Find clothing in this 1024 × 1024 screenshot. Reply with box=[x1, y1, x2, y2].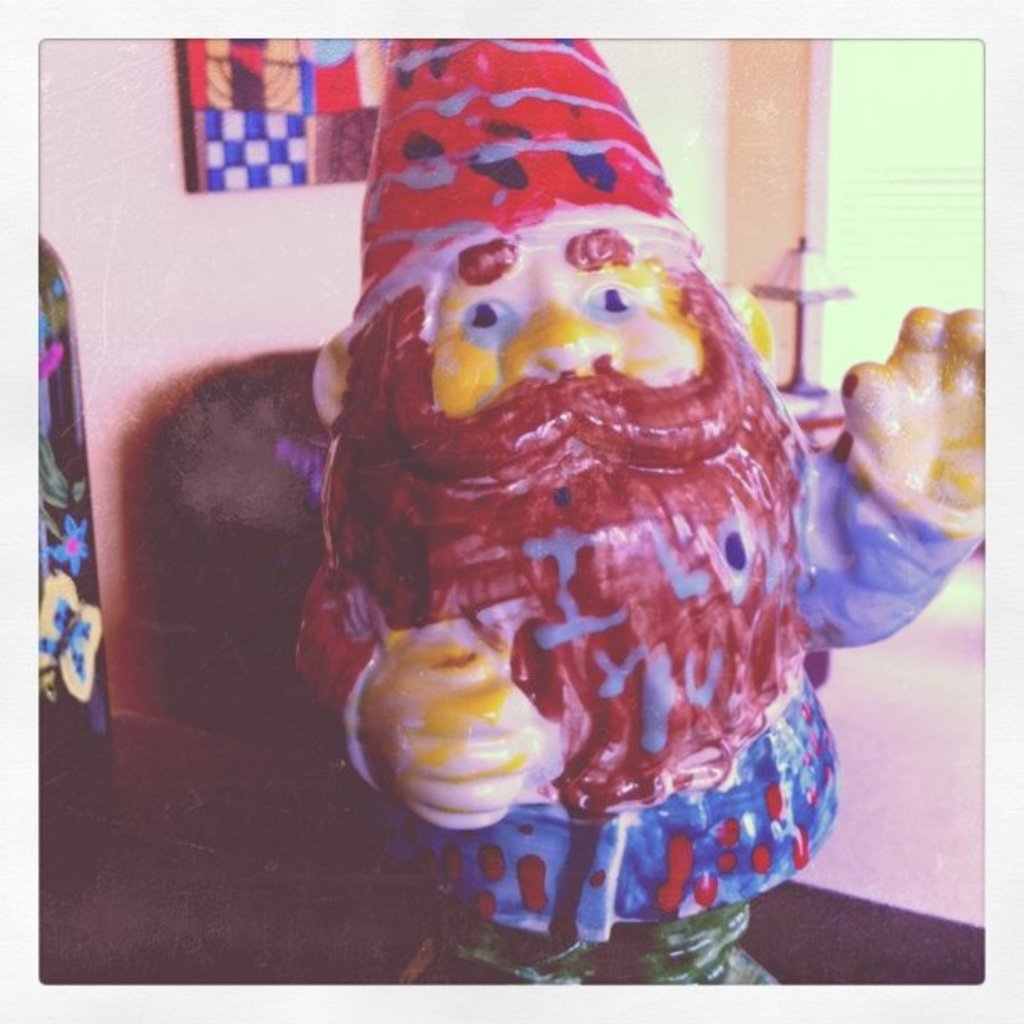
box=[433, 437, 986, 930].
